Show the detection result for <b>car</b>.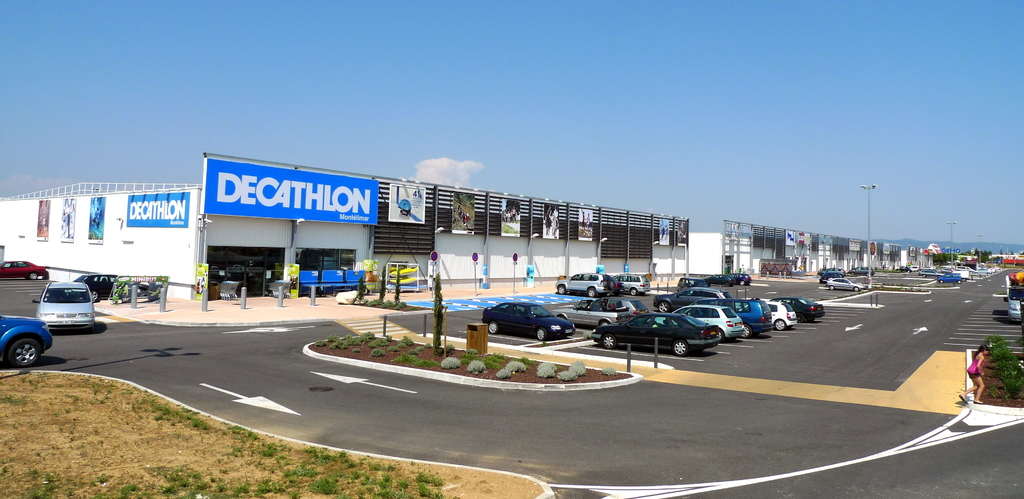
bbox=(934, 271, 964, 281).
